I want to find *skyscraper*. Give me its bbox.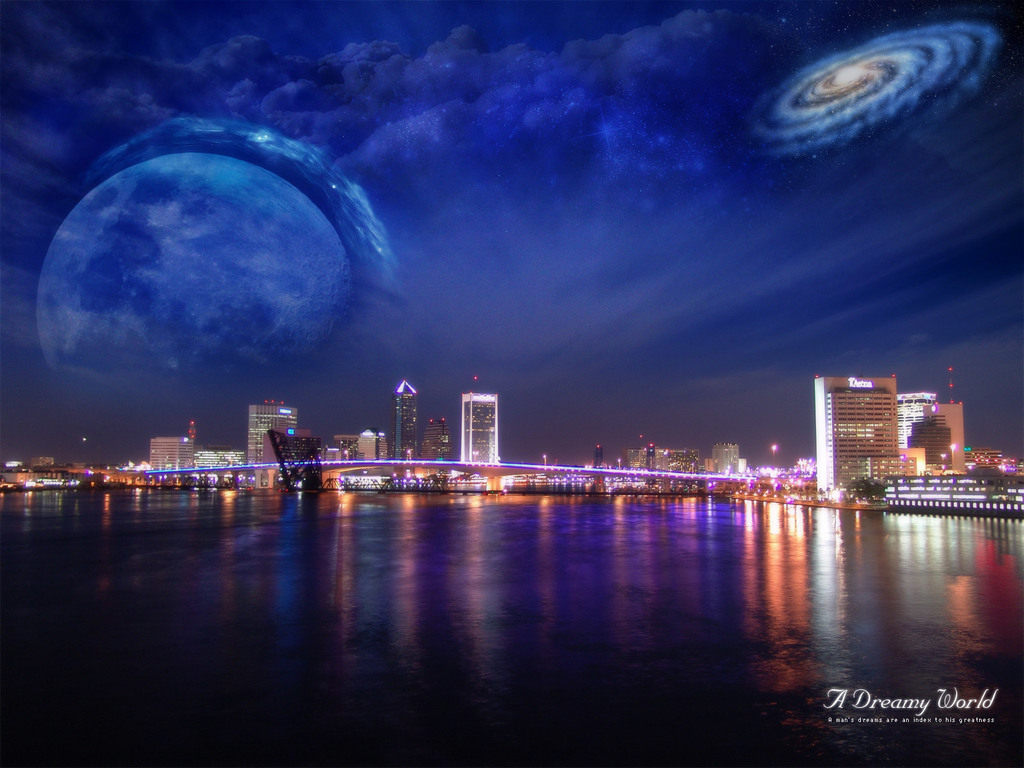
crop(460, 388, 501, 470).
